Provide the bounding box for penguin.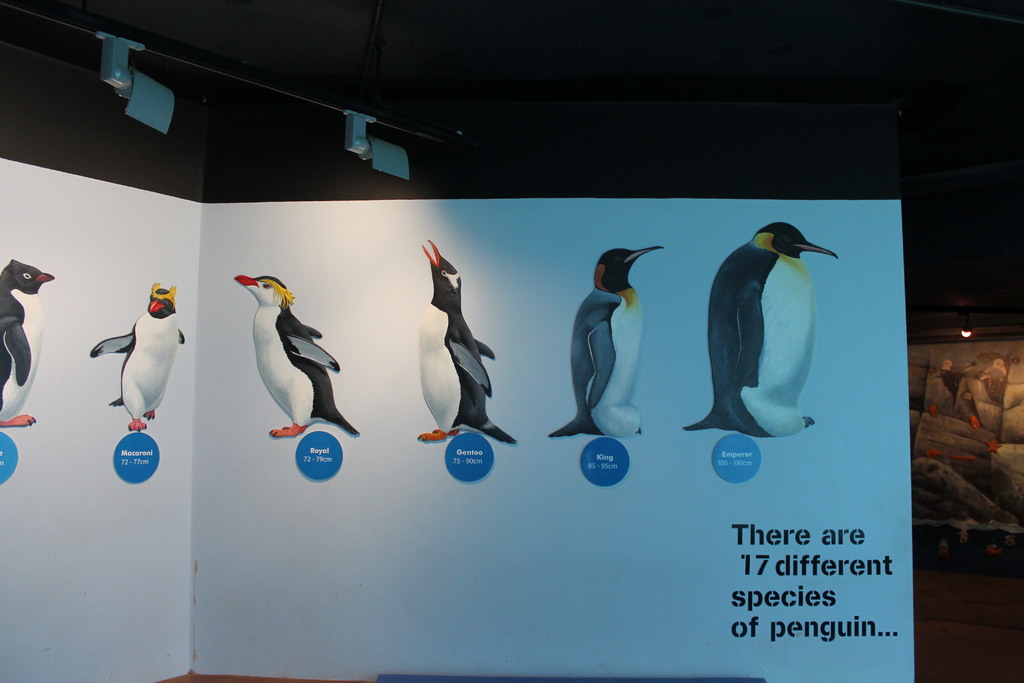
[x1=235, y1=270, x2=361, y2=441].
